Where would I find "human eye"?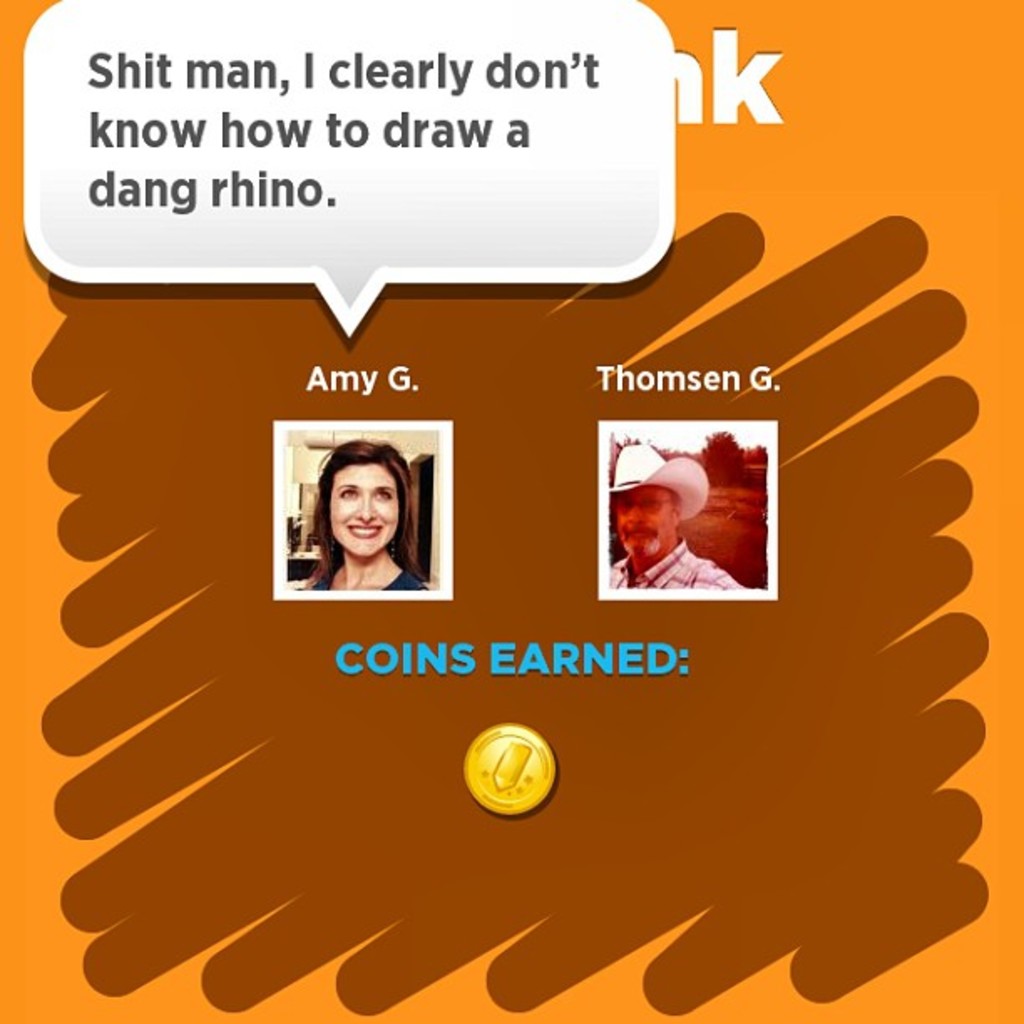
At BBox(619, 499, 631, 510).
